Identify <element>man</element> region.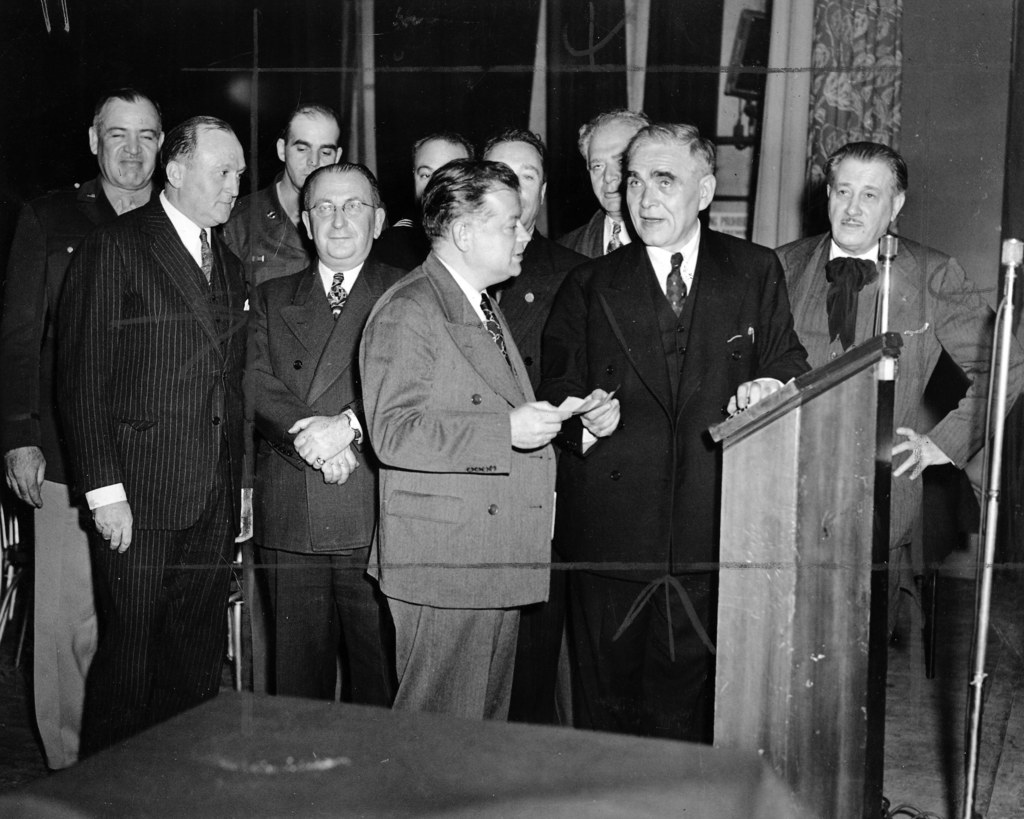
Region: box=[560, 106, 647, 260].
